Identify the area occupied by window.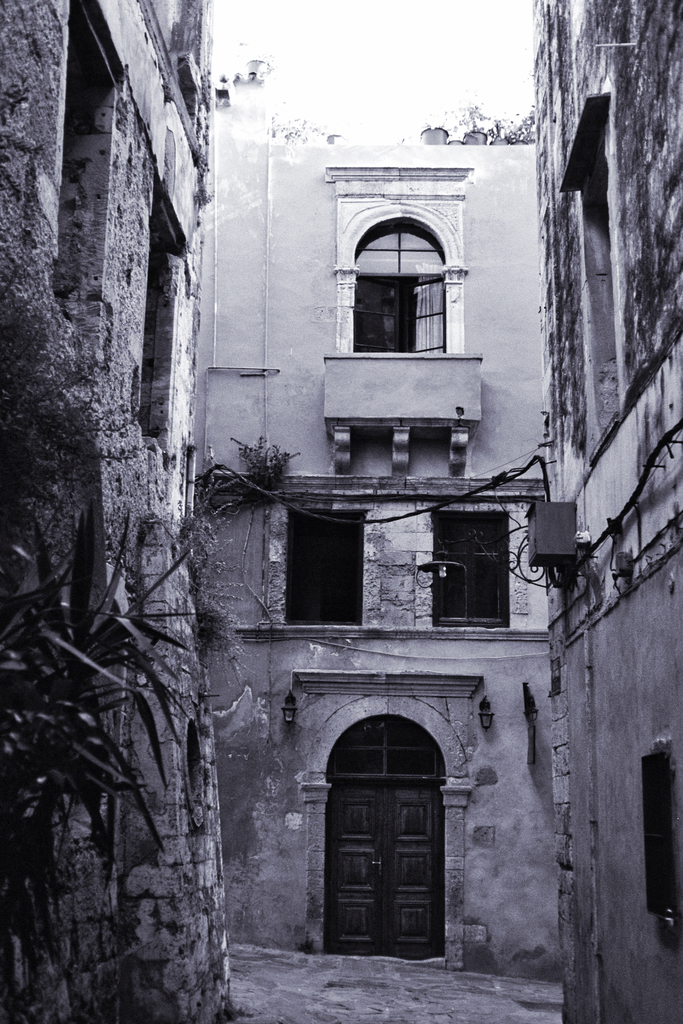
Area: bbox=(435, 515, 508, 633).
